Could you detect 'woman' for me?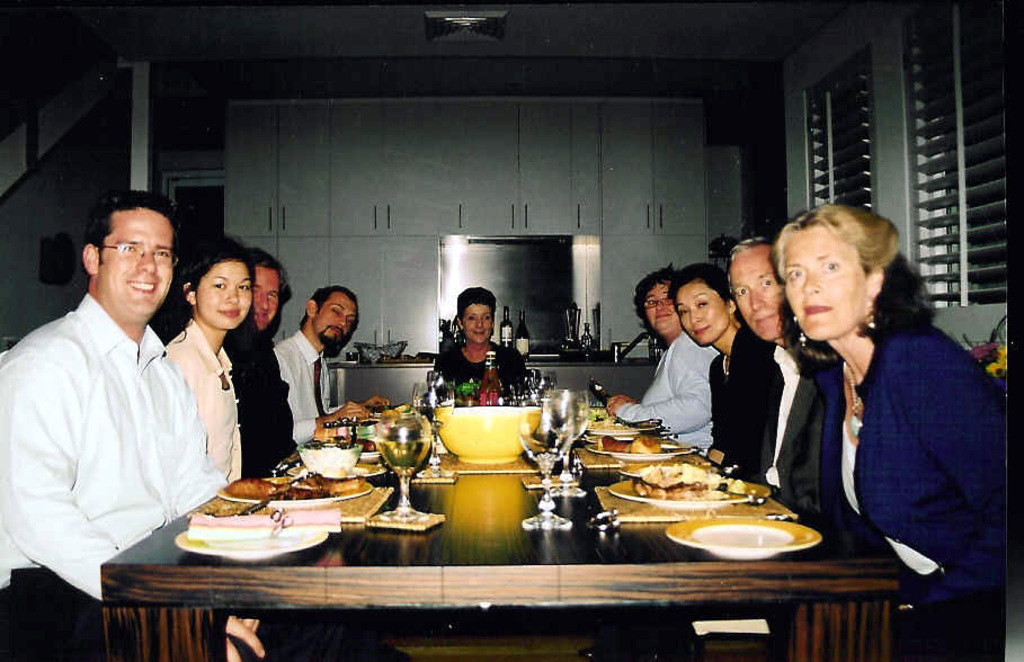
Detection result: {"left": 611, "top": 267, "right": 722, "bottom": 458}.
